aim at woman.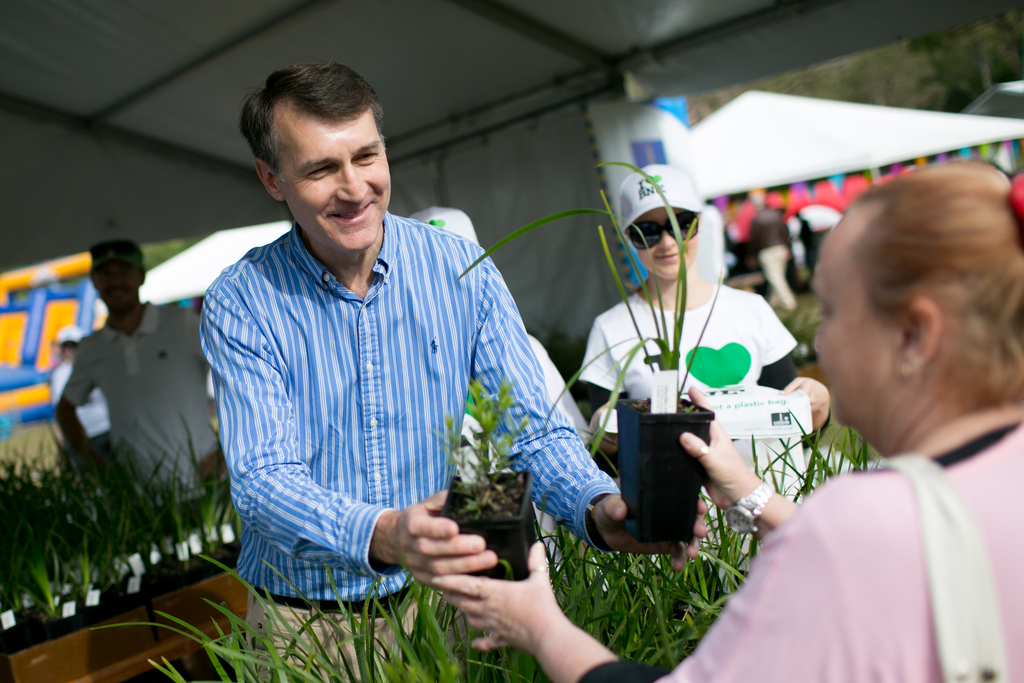
Aimed at 576:167:826:514.
